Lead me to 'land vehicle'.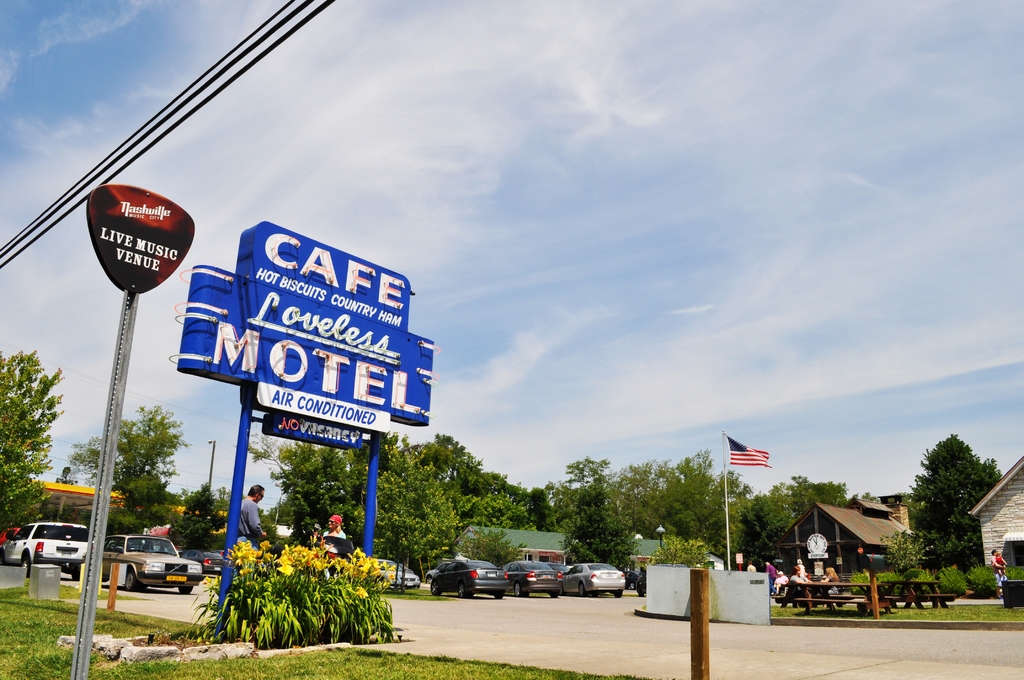
Lead to (x1=87, y1=544, x2=204, y2=610).
